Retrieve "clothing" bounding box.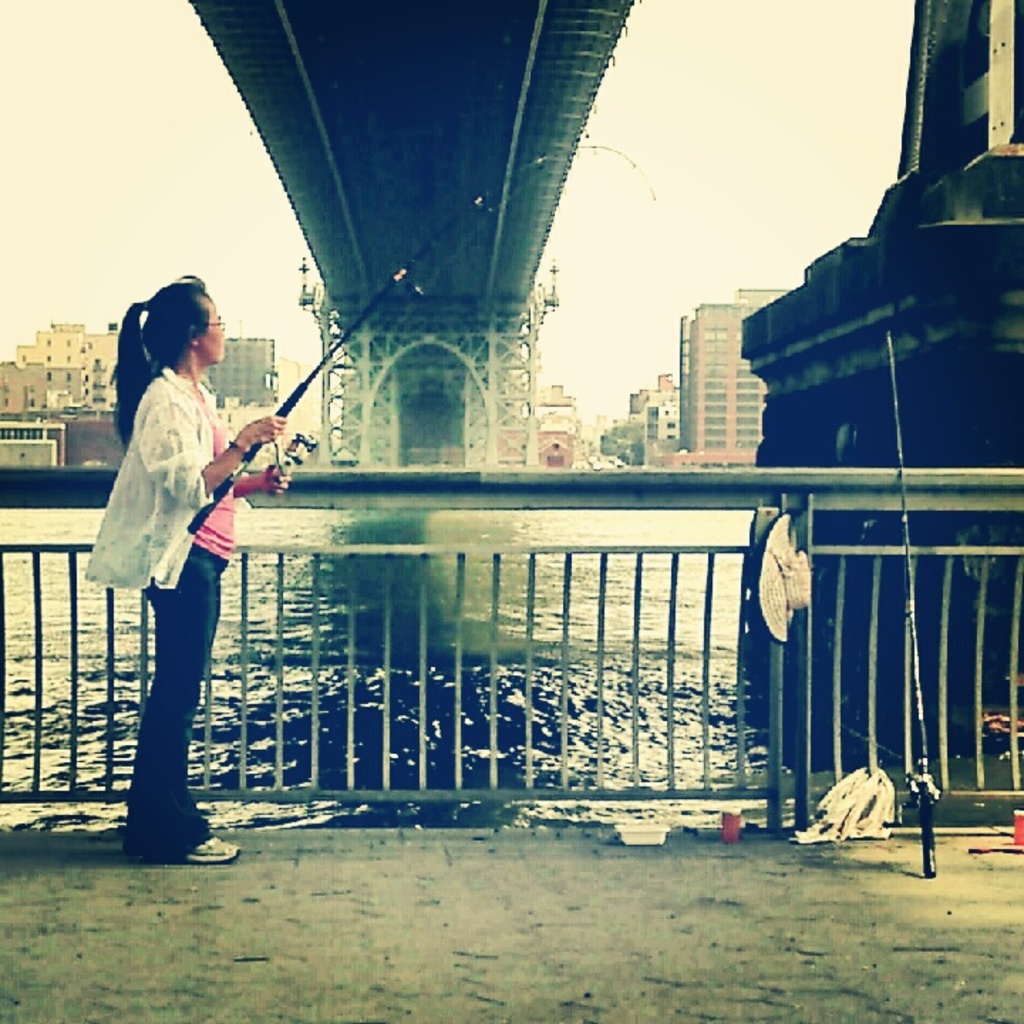
Bounding box: box(80, 361, 236, 863).
